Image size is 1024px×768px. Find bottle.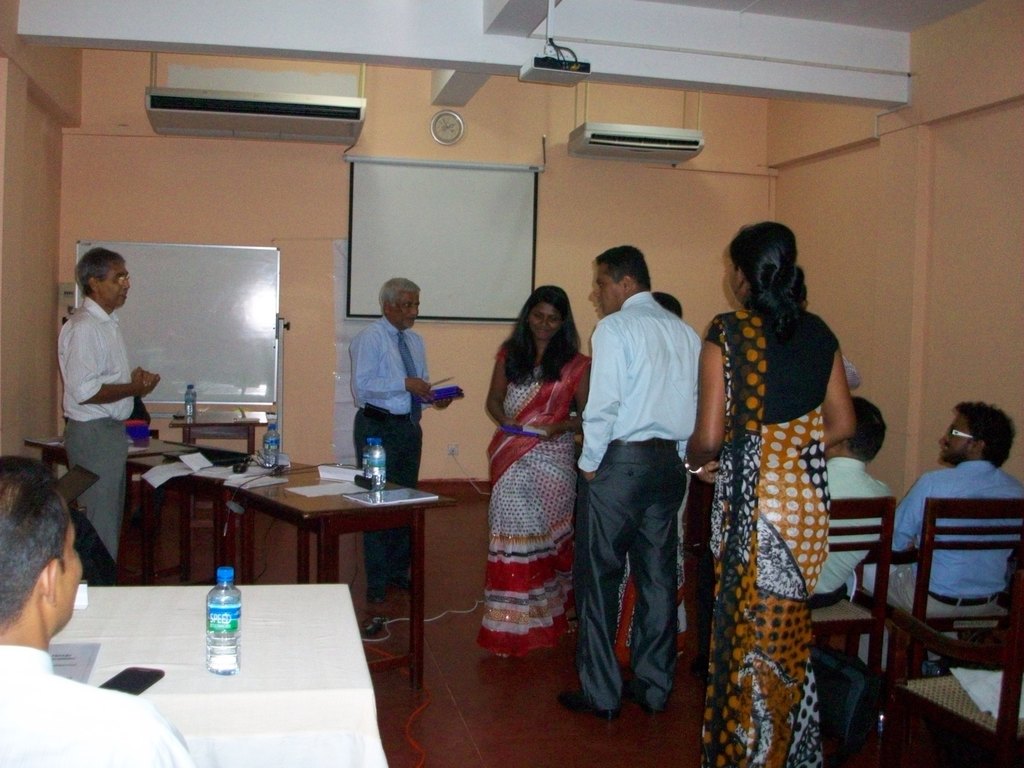
Rect(262, 420, 282, 470).
